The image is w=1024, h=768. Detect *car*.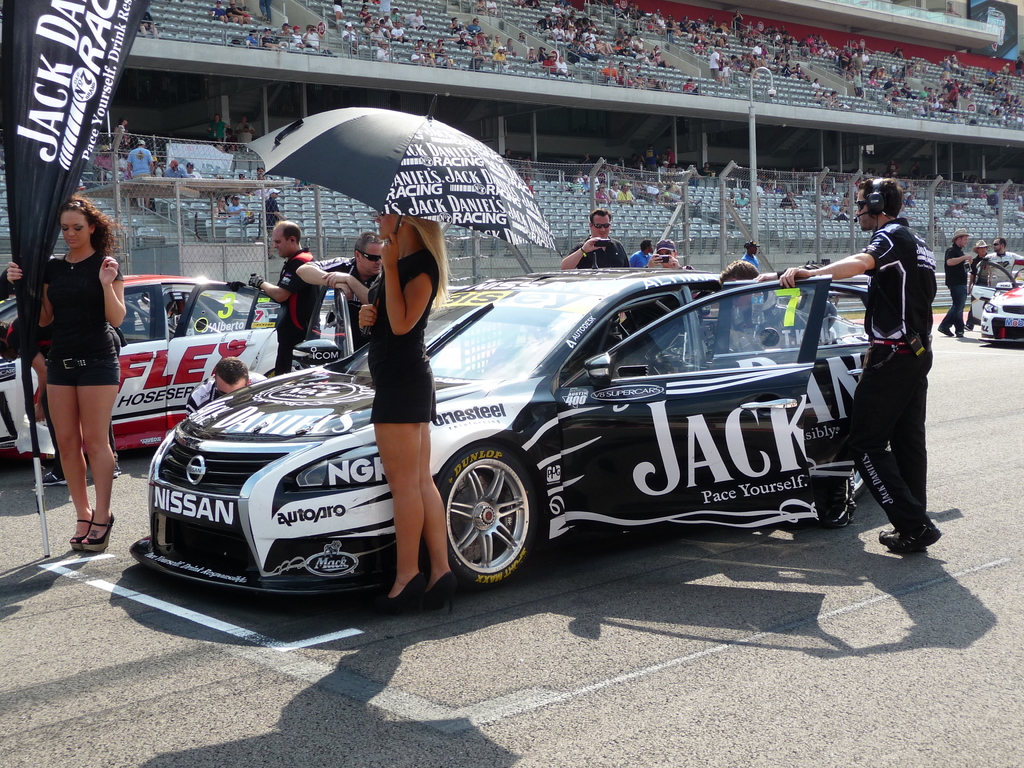
Detection: x1=132, y1=269, x2=874, y2=606.
